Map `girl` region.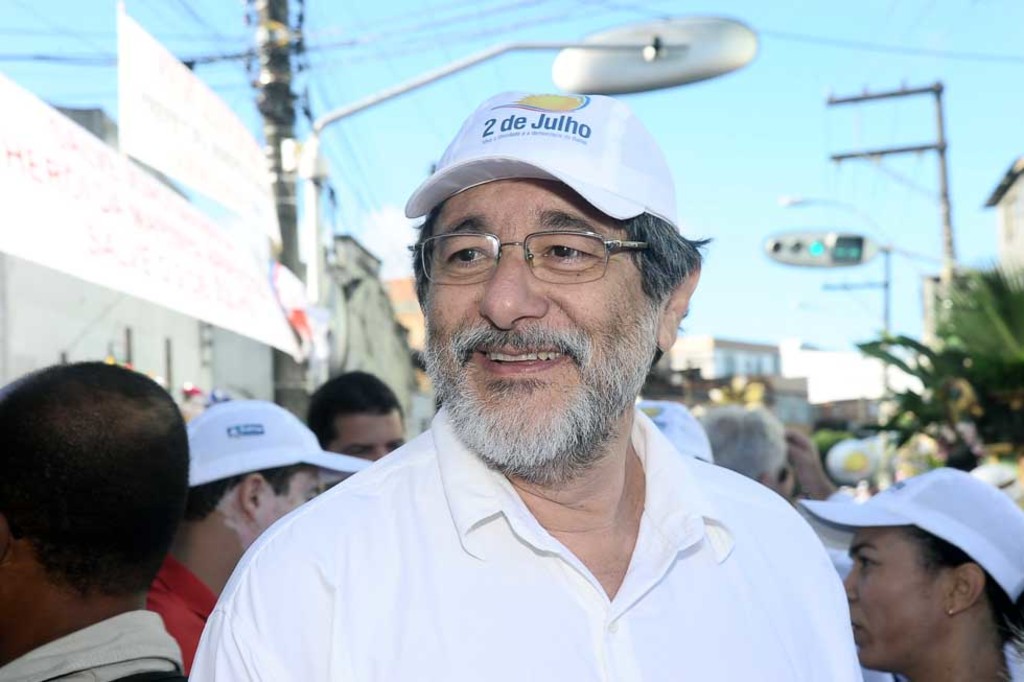
Mapped to 797,464,1023,681.
